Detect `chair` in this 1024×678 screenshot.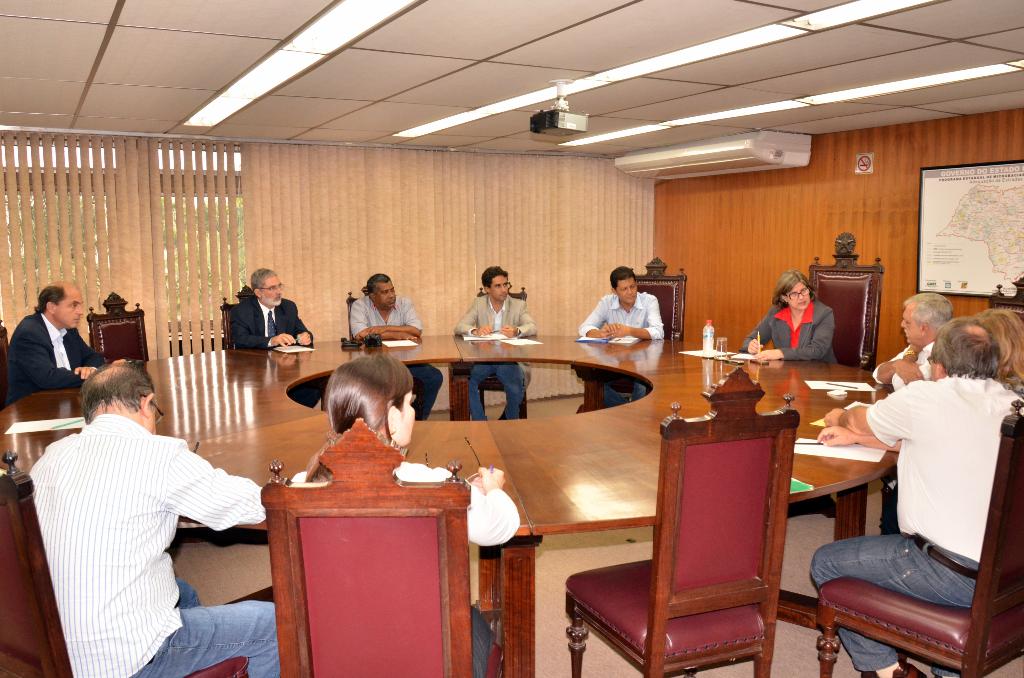
Detection: rect(257, 412, 509, 677).
